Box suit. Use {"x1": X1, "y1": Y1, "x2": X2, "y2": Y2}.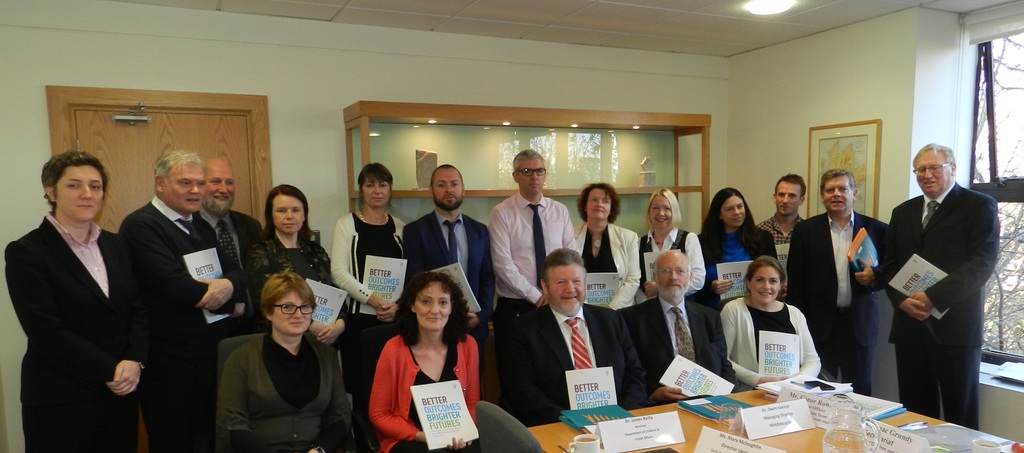
{"x1": 787, "y1": 210, "x2": 889, "y2": 396}.
